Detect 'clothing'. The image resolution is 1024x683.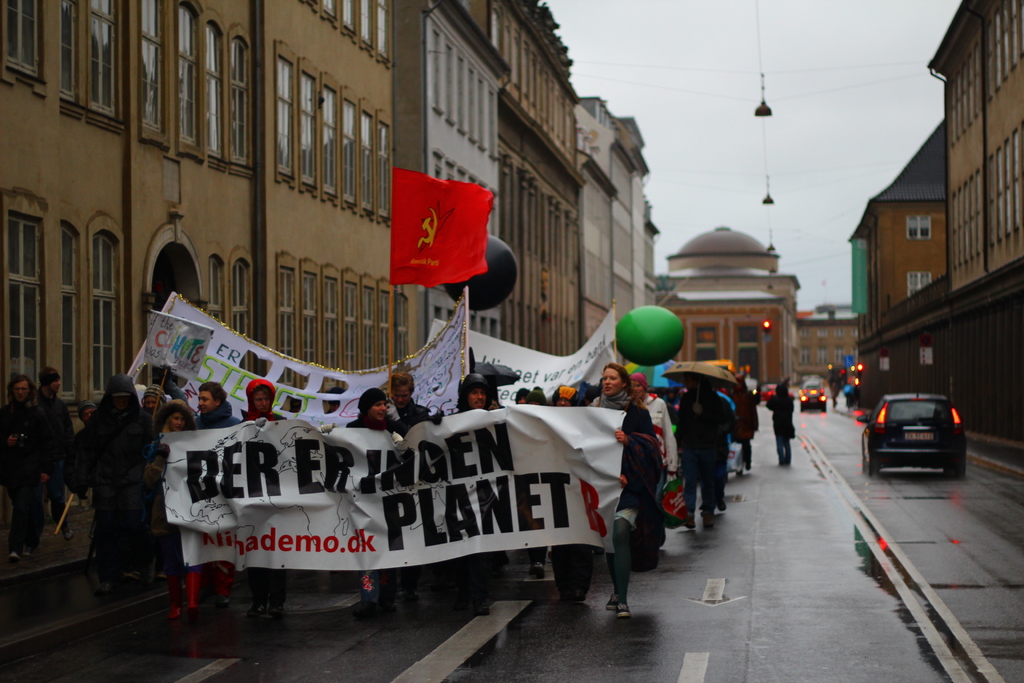
[62,384,149,576].
